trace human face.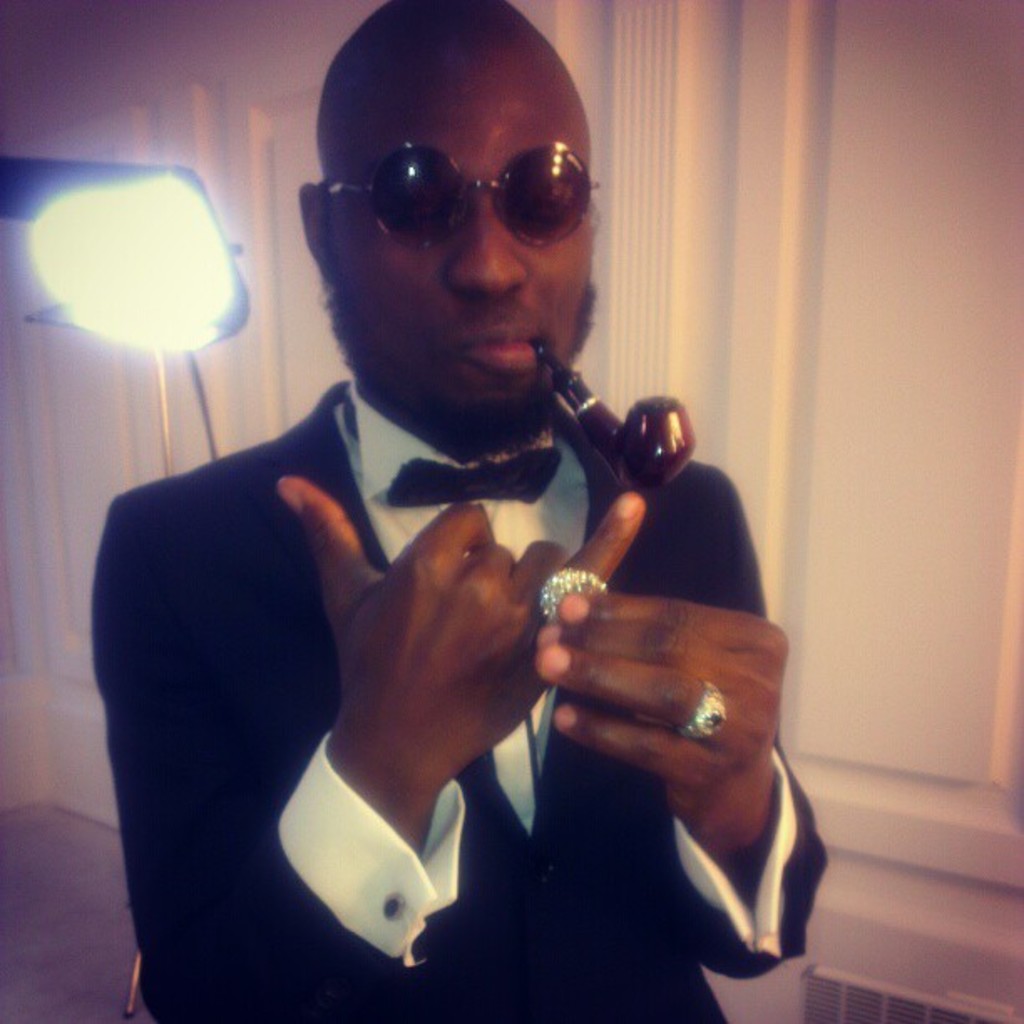
Traced to rect(326, 47, 592, 448).
